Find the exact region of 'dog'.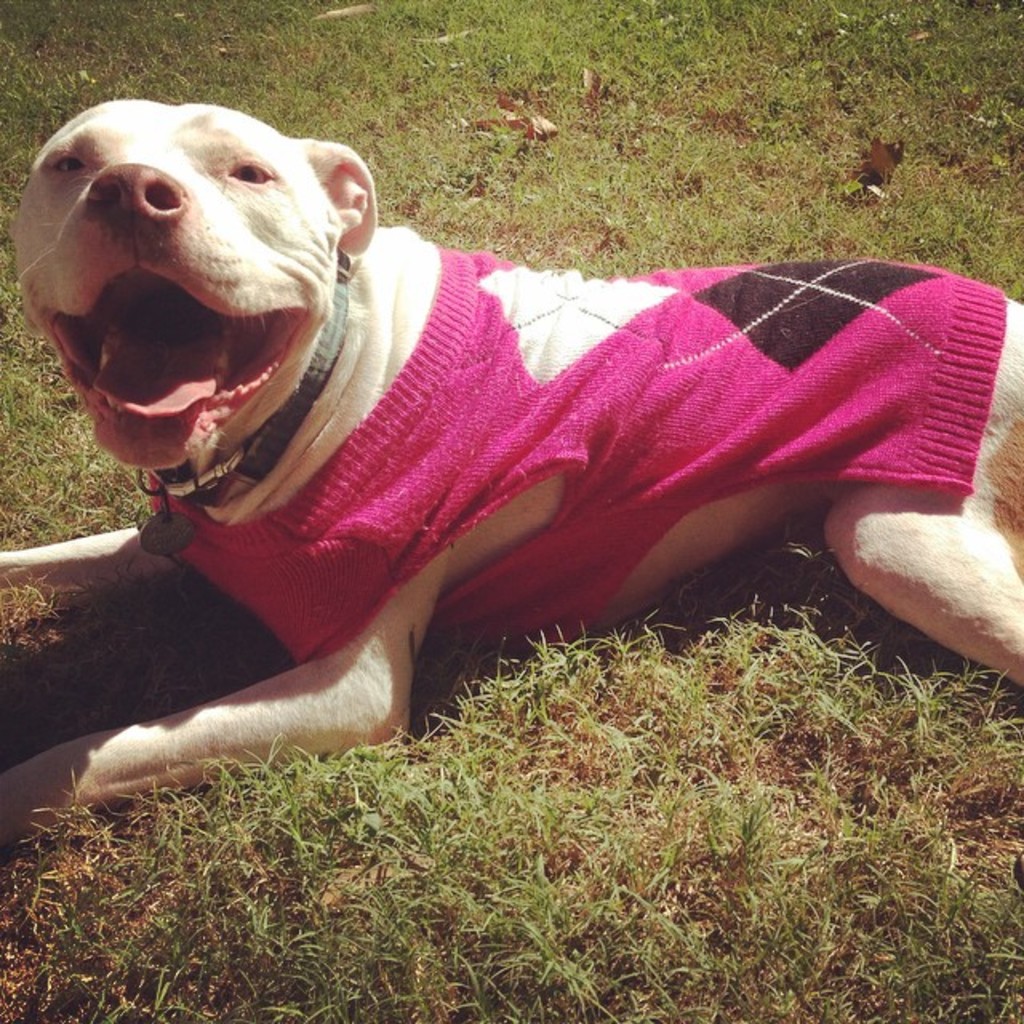
Exact region: [0,93,1022,850].
